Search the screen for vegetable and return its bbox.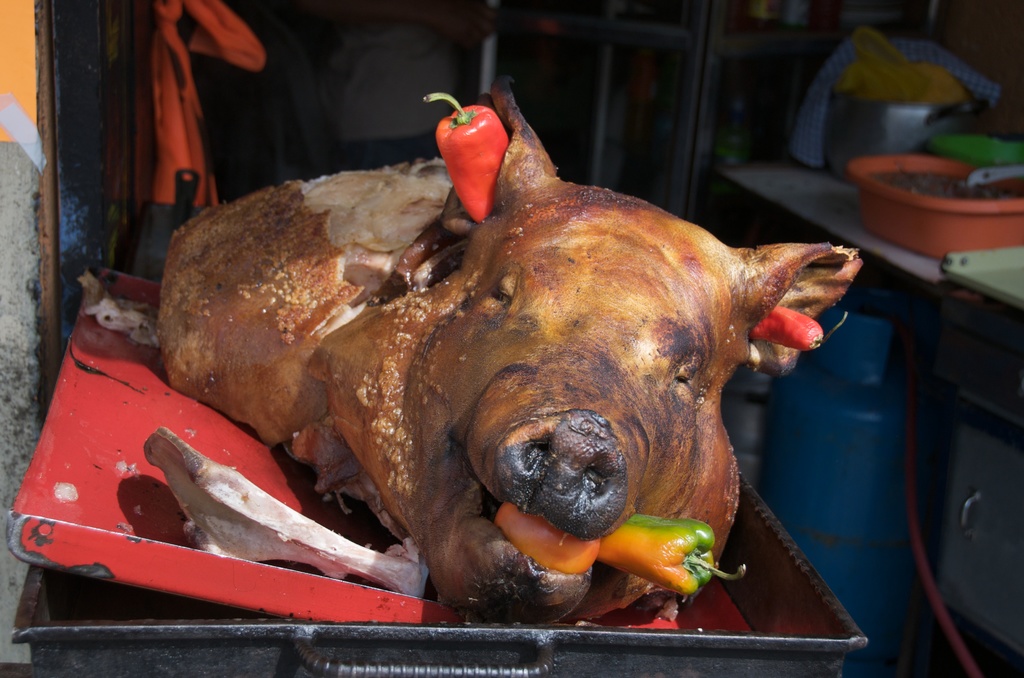
Found: bbox=[431, 92, 518, 201].
